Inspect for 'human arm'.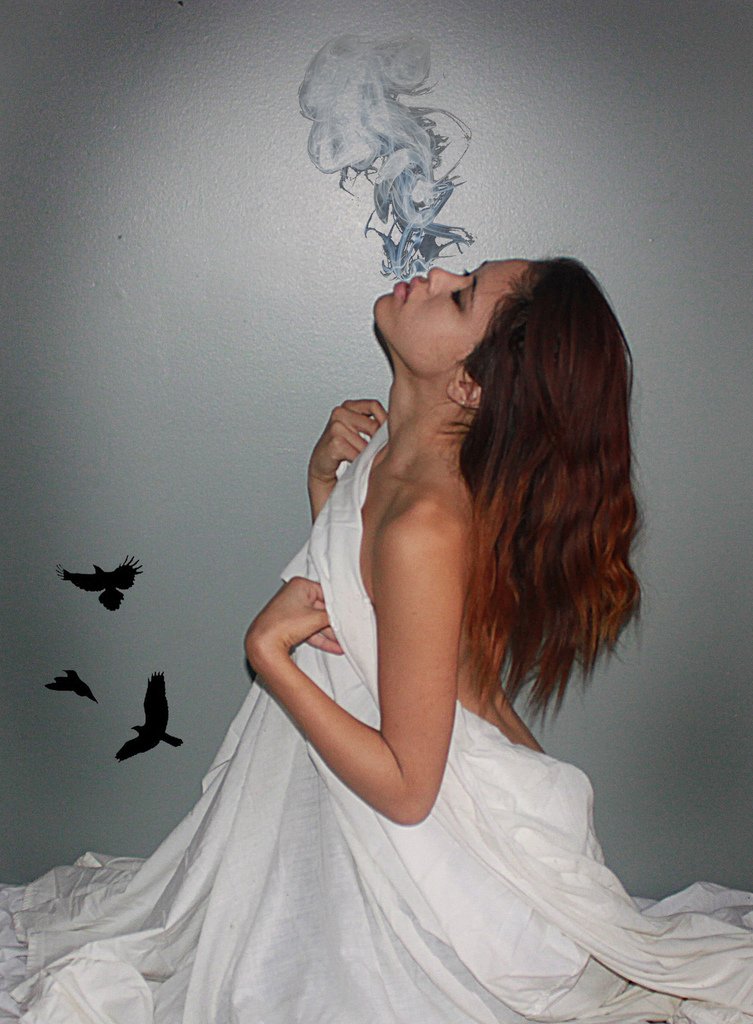
Inspection: <bbox>276, 386, 562, 867</bbox>.
